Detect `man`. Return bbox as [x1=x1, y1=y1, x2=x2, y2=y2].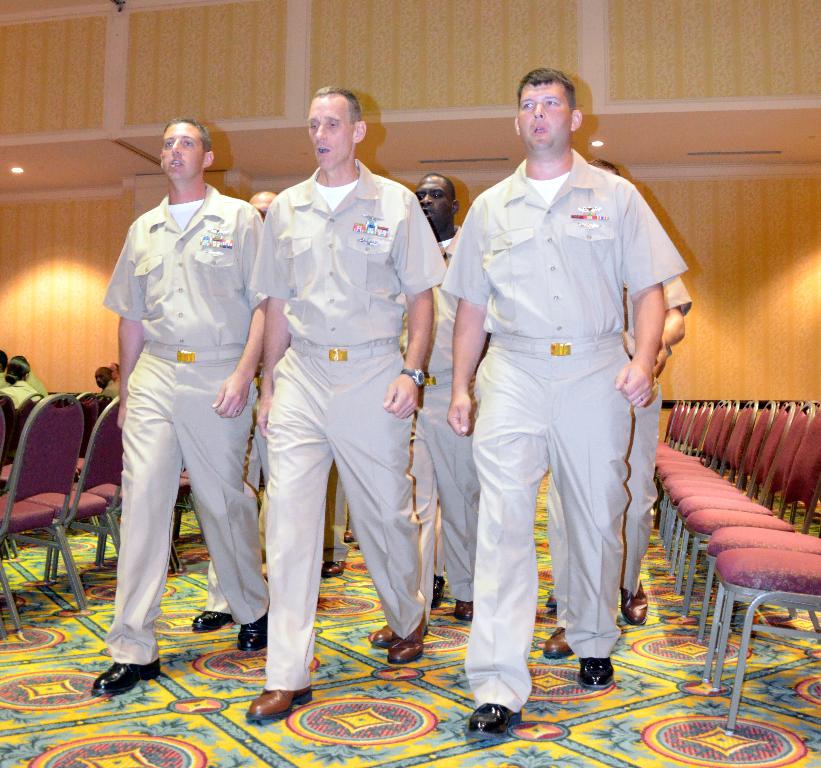
[x1=0, y1=350, x2=10, y2=389].
